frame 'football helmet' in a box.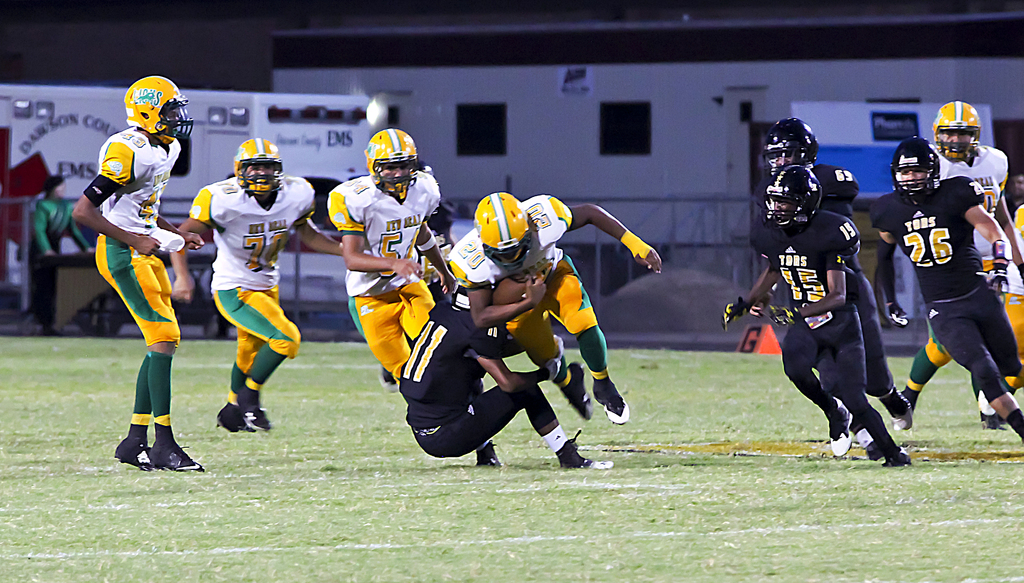
<region>470, 191, 535, 271</region>.
